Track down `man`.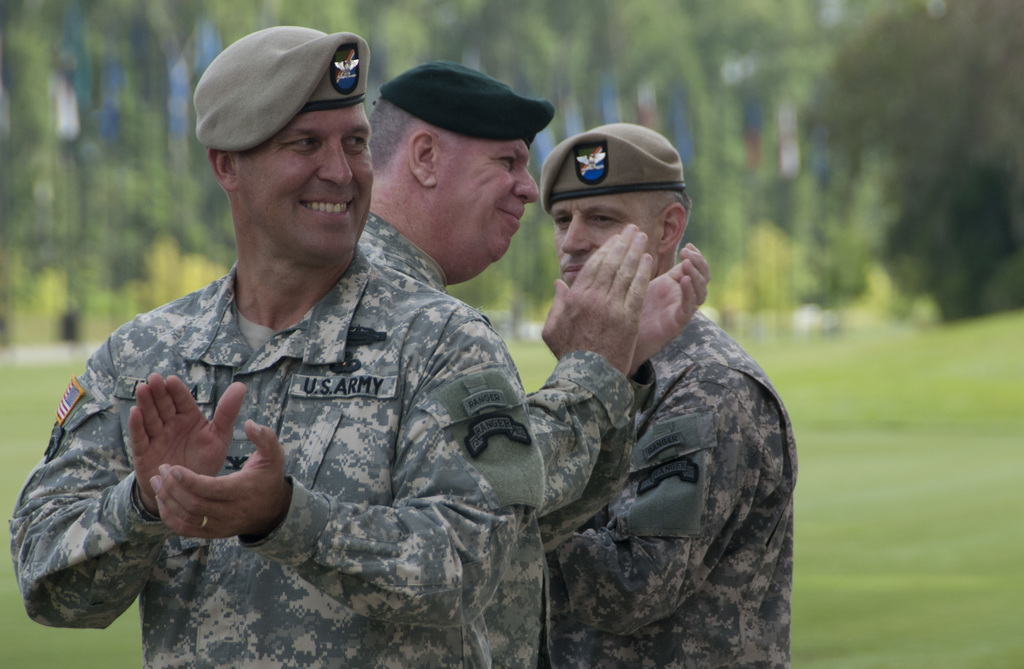
Tracked to bbox(508, 111, 803, 668).
